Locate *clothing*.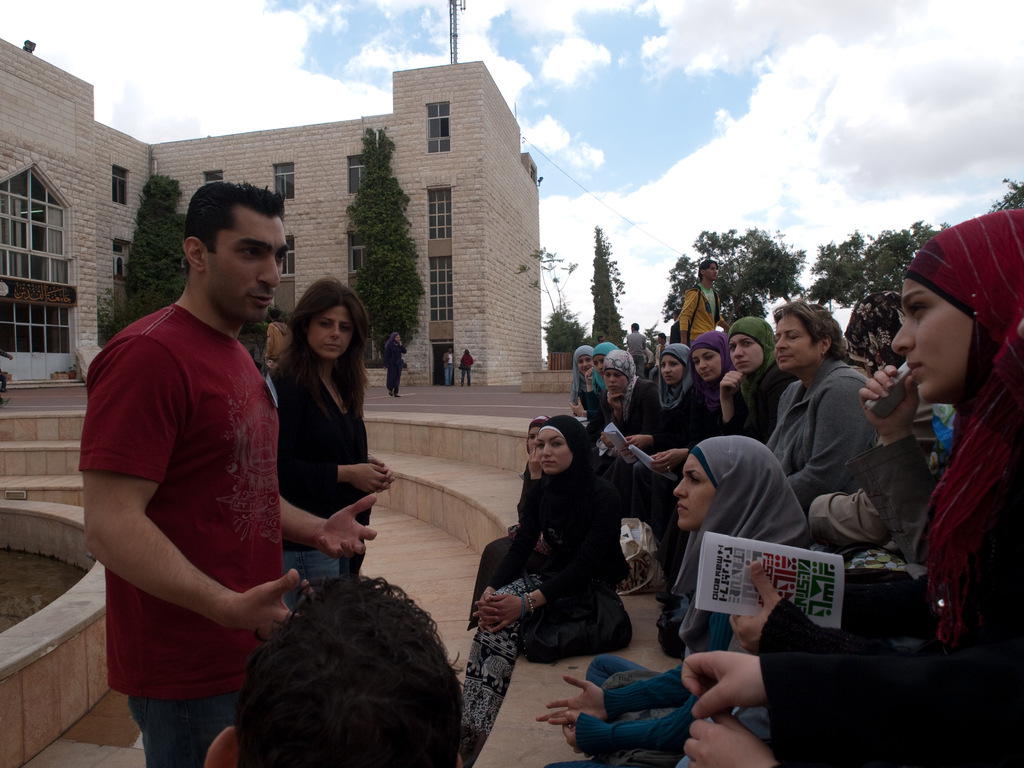
Bounding box: bbox(131, 689, 245, 767).
